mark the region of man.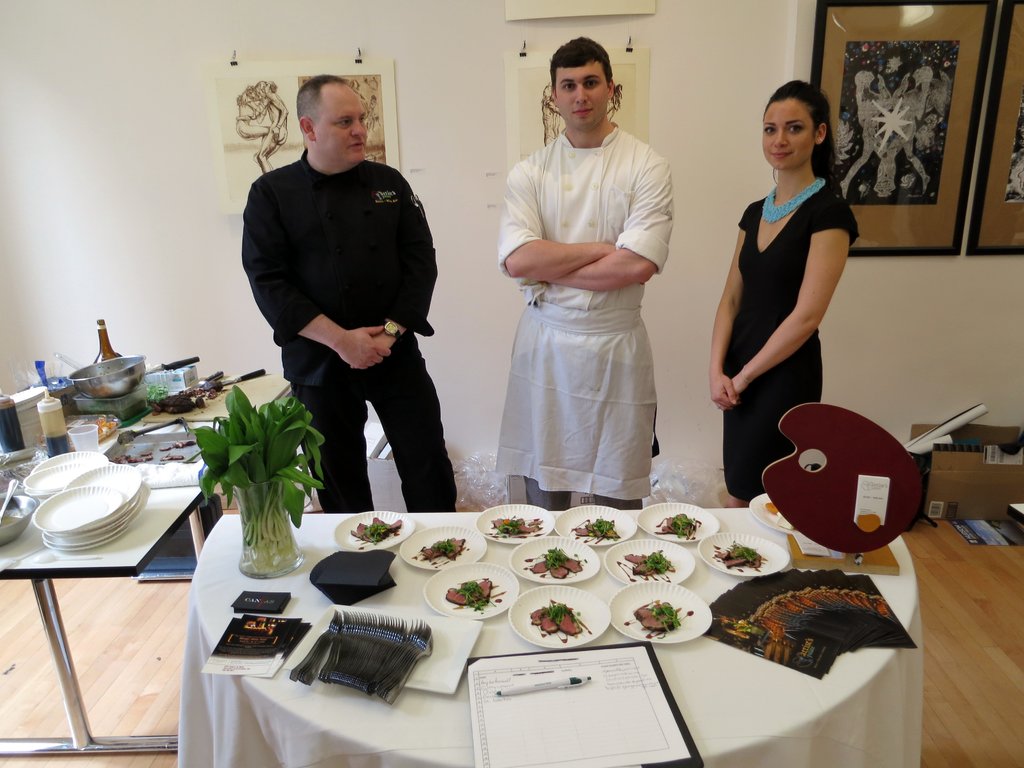
Region: 227/89/453/517.
